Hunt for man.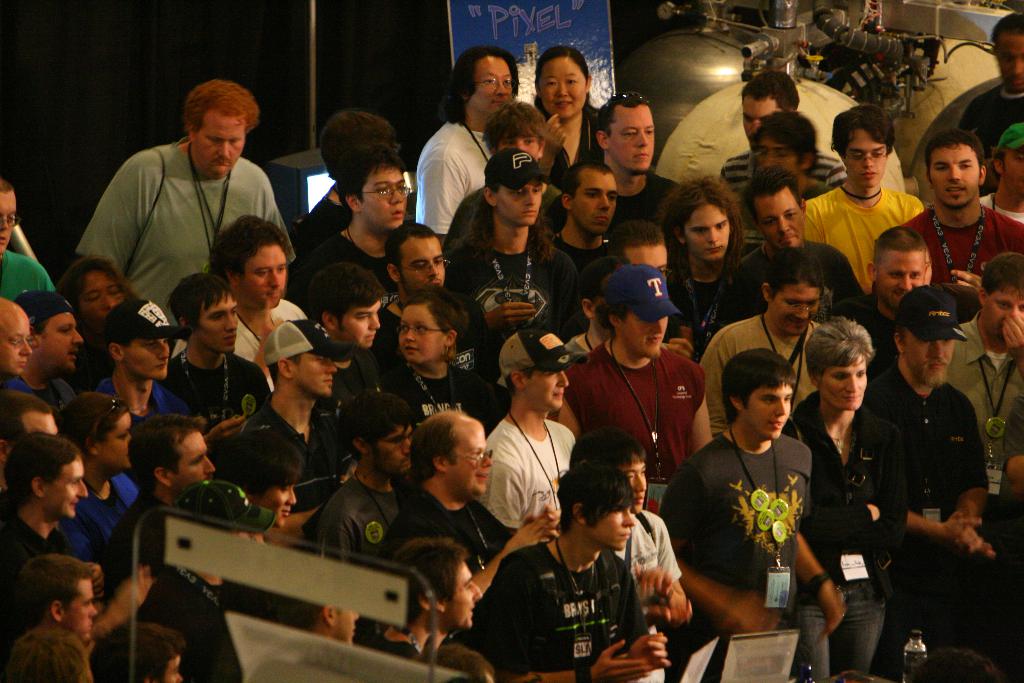
Hunted down at detection(897, 136, 1023, 296).
